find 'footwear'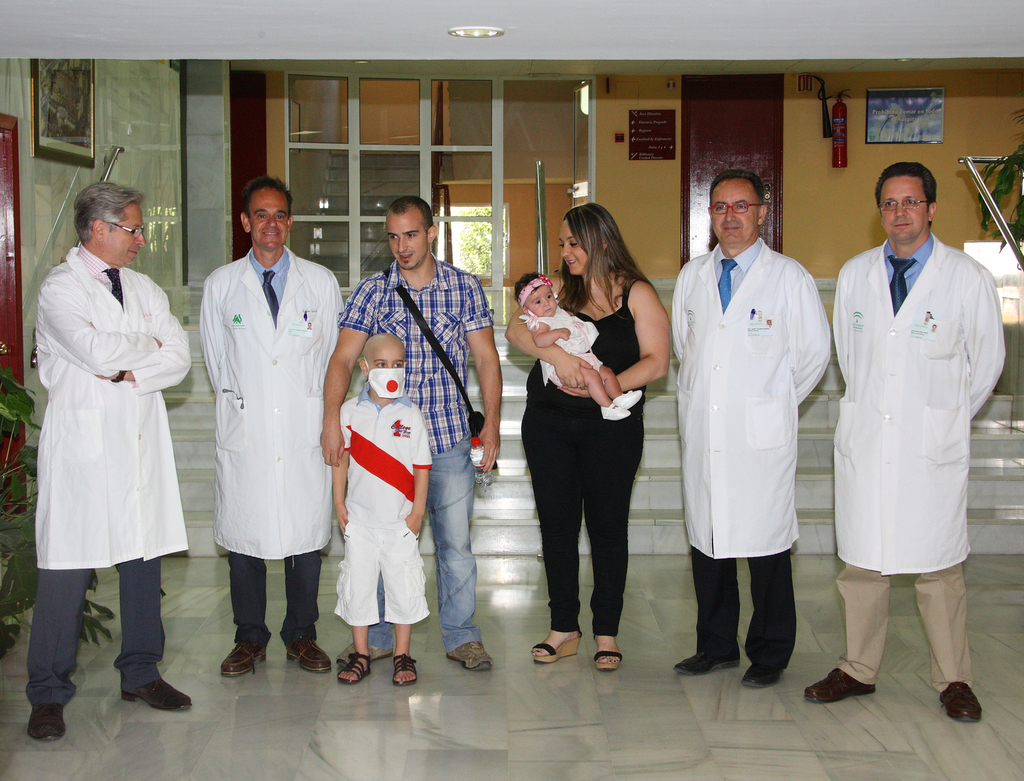
pyautogui.locateOnScreen(120, 676, 192, 713)
